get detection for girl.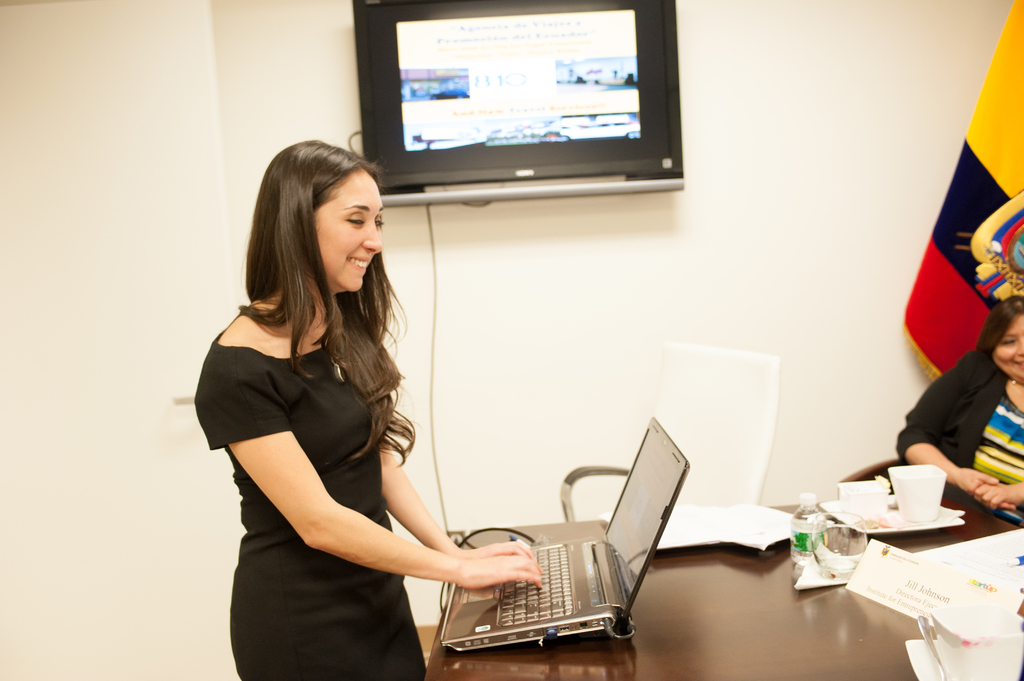
Detection: l=198, t=148, r=539, b=677.
